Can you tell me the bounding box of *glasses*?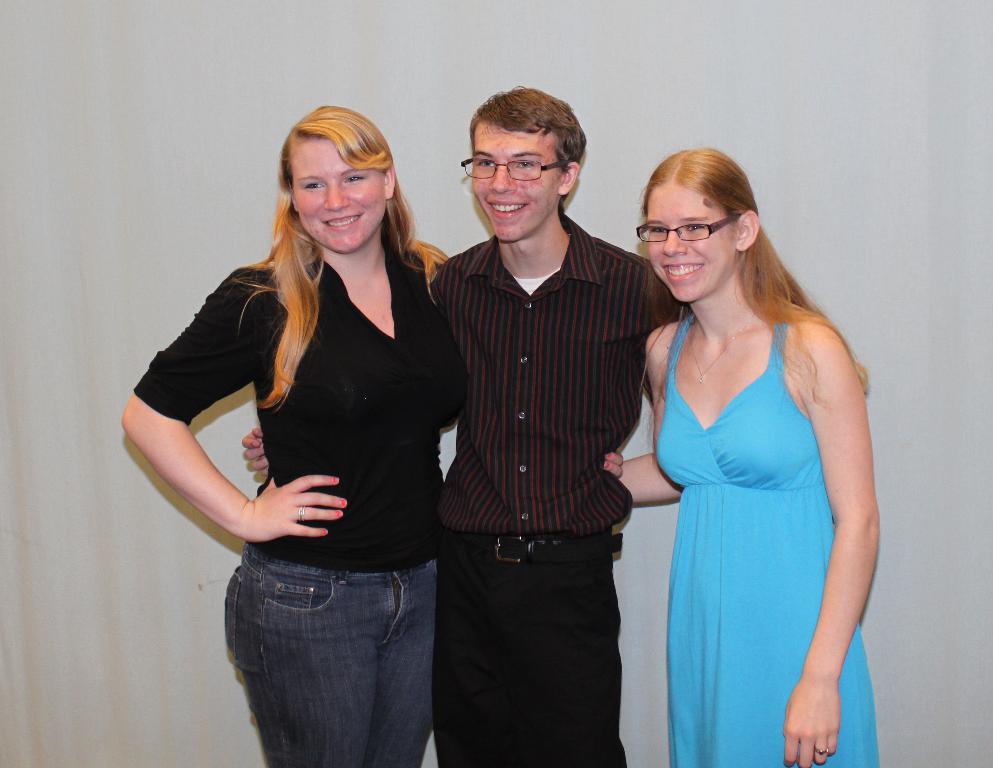
[left=461, top=155, right=570, bottom=181].
